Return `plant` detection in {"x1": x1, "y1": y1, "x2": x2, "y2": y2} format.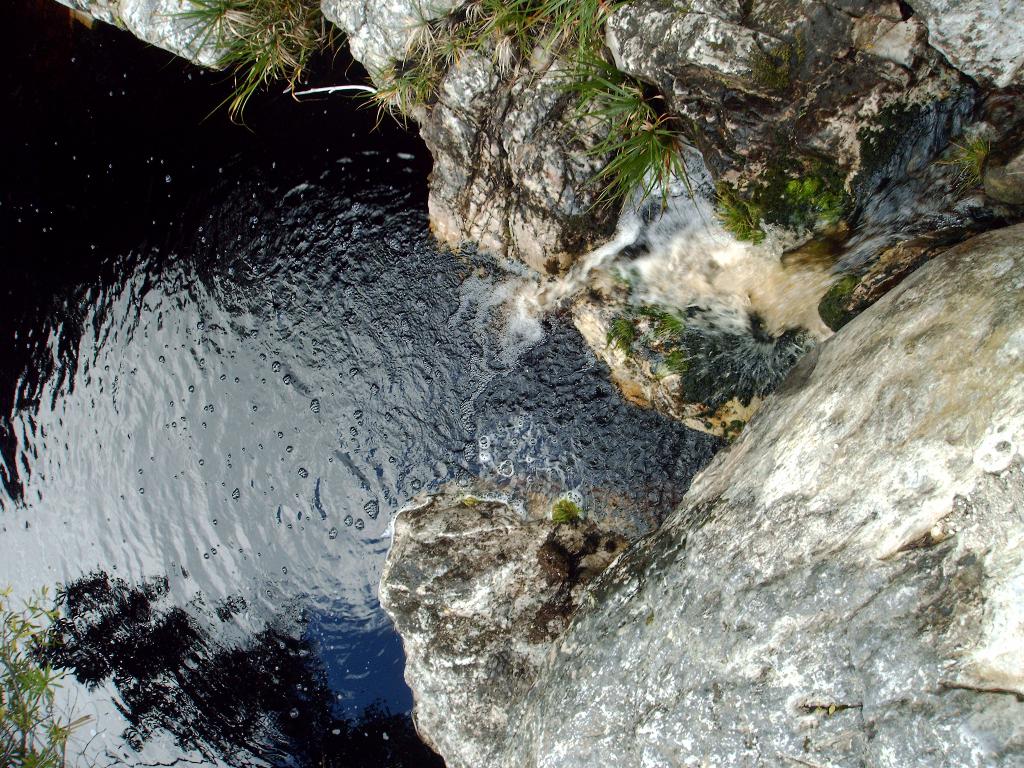
{"x1": 550, "y1": 497, "x2": 585, "y2": 525}.
